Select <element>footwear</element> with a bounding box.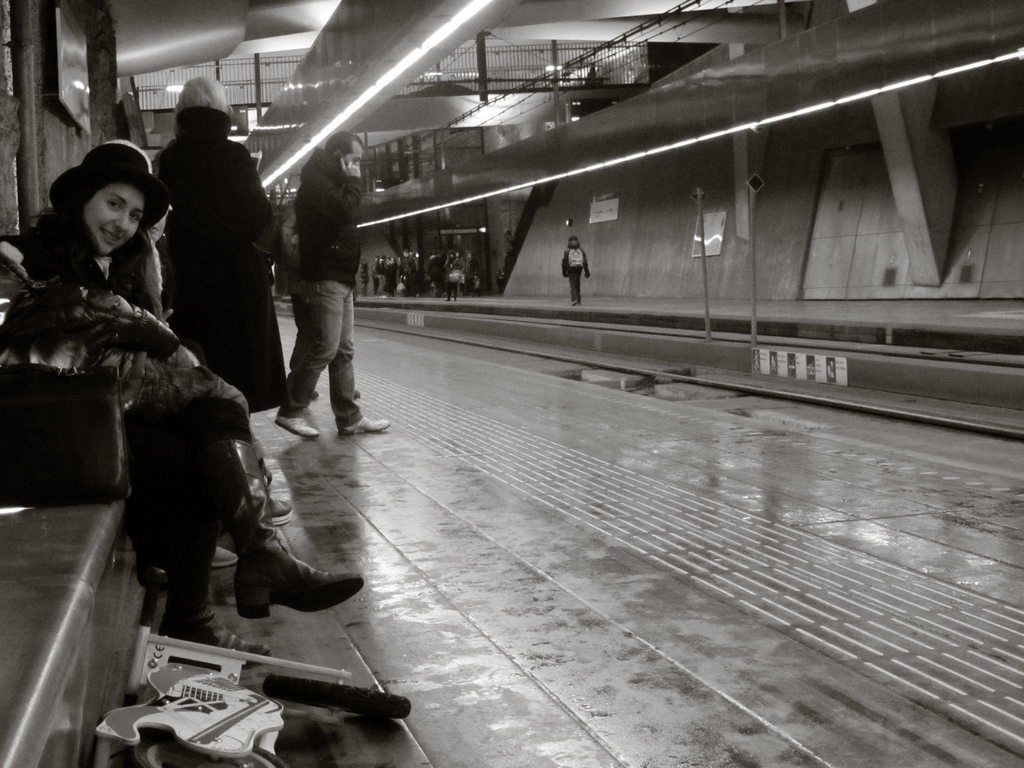
(253,497,294,525).
